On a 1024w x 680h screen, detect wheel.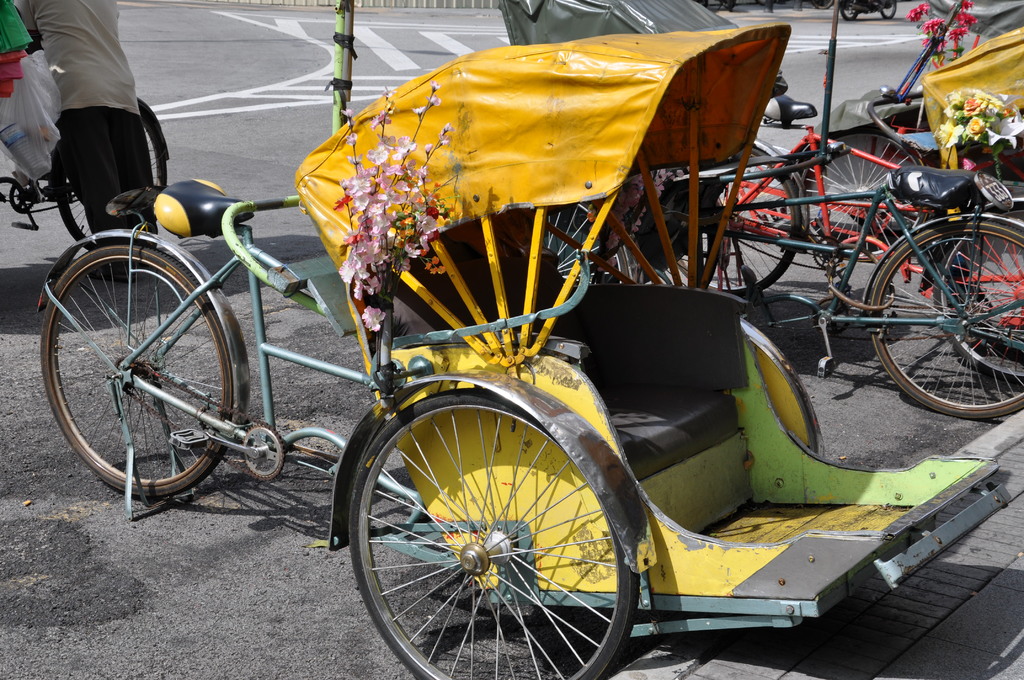
box=[51, 109, 168, 253].
